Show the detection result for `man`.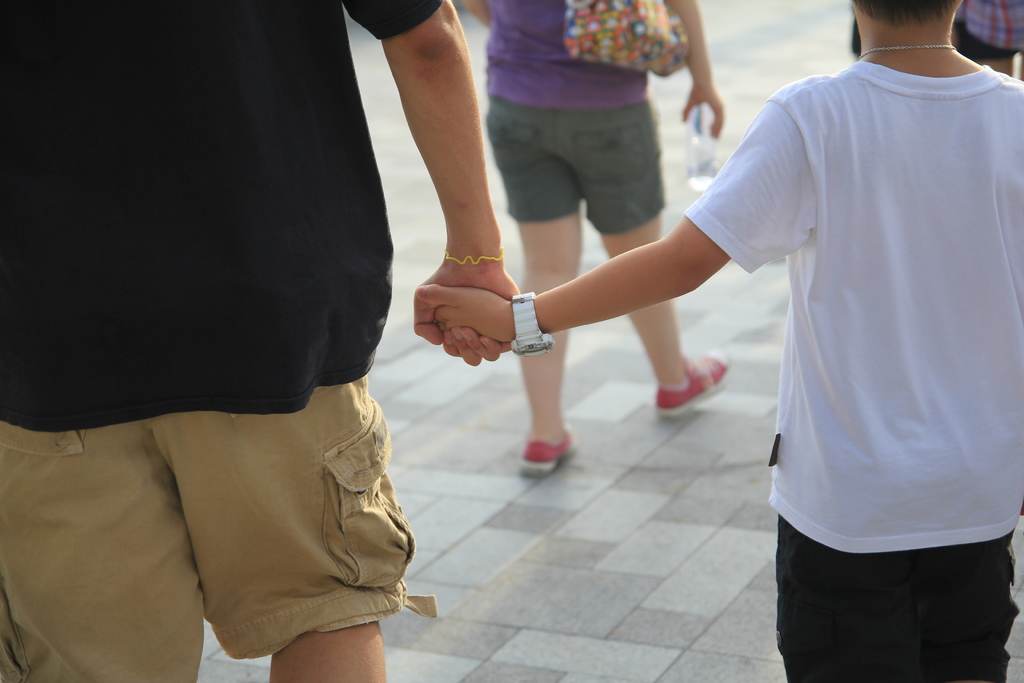
(left=74, top=0, right=726, bottom=664).
